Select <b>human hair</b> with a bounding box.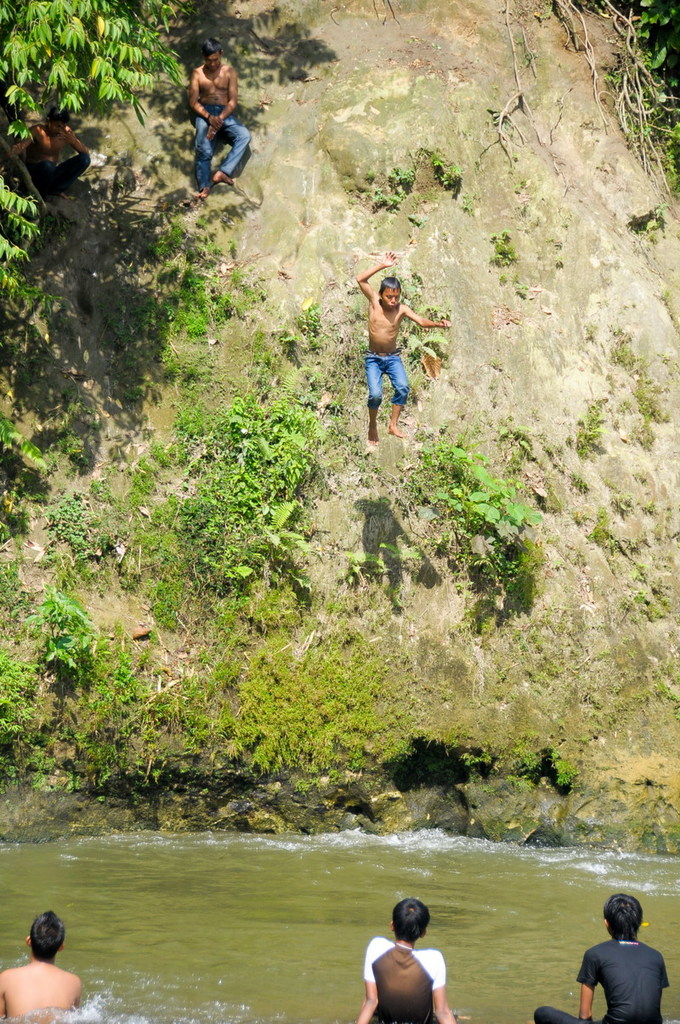
197/32/222/62.
